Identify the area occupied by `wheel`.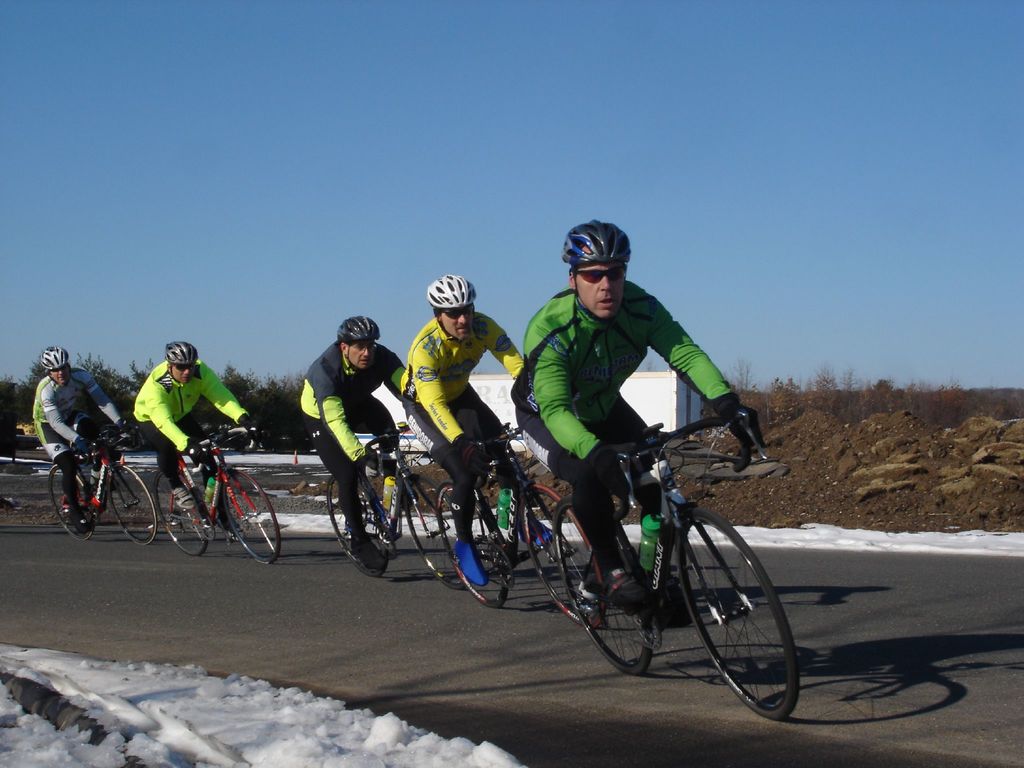
Area: (45, 462, 104, 544).
